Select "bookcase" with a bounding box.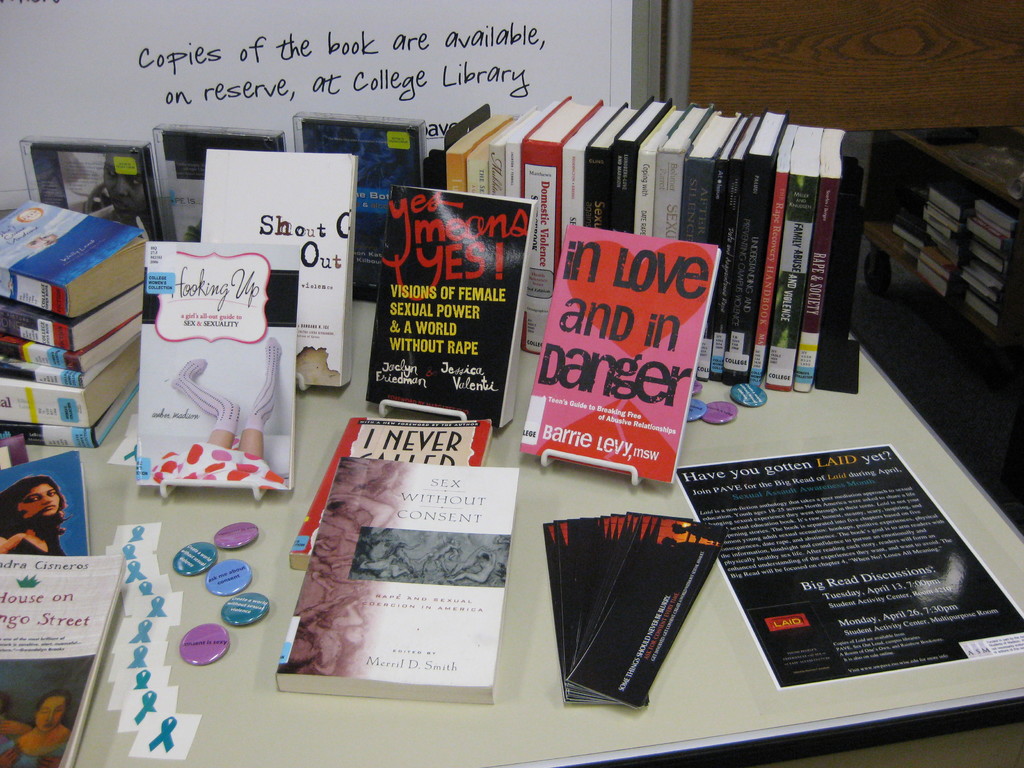
{"left": 0, "top": 88, "right": 1019, "bottom": 767}.
